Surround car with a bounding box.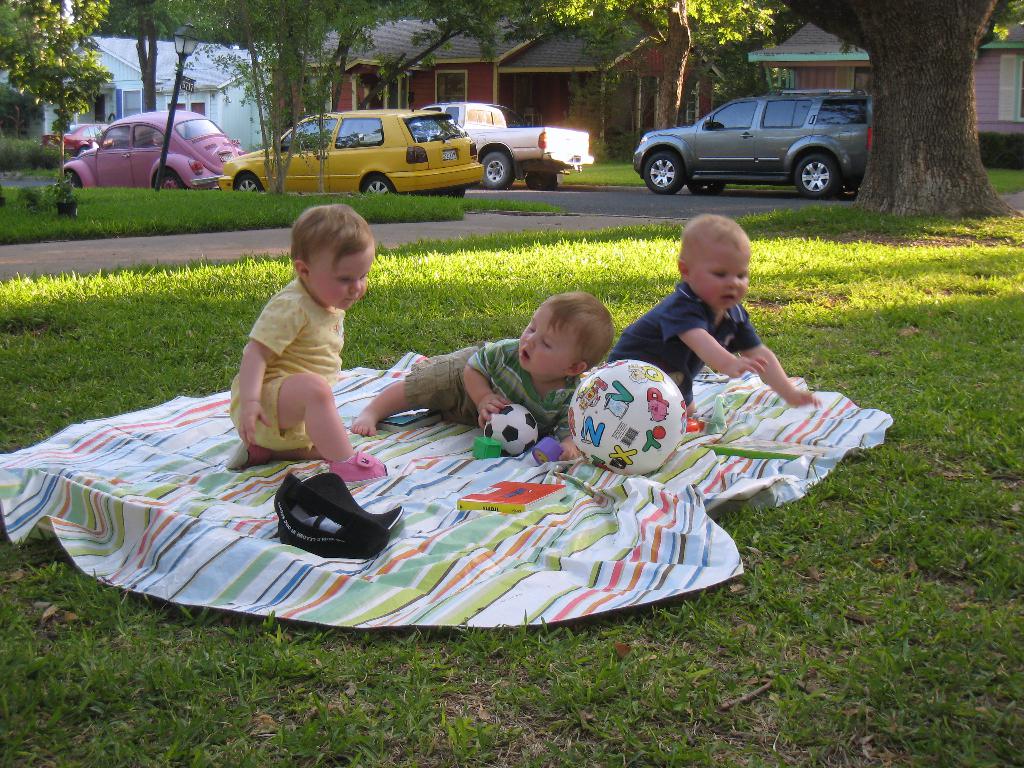
[59, 113, 249, 191].
